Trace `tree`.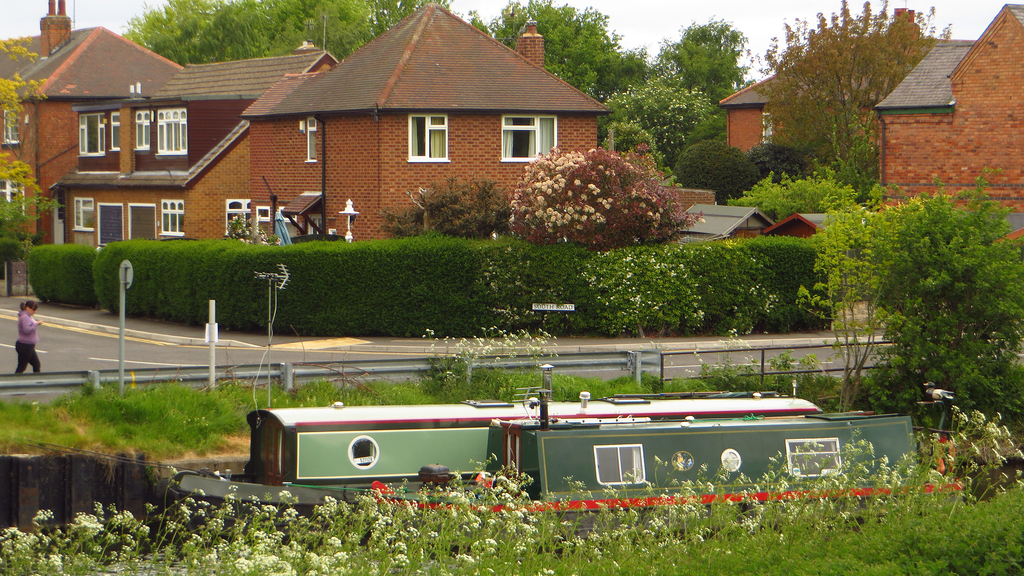
Traced to {"x1": 113, "y1": 0, "x2": 460, "y2": 117}.
